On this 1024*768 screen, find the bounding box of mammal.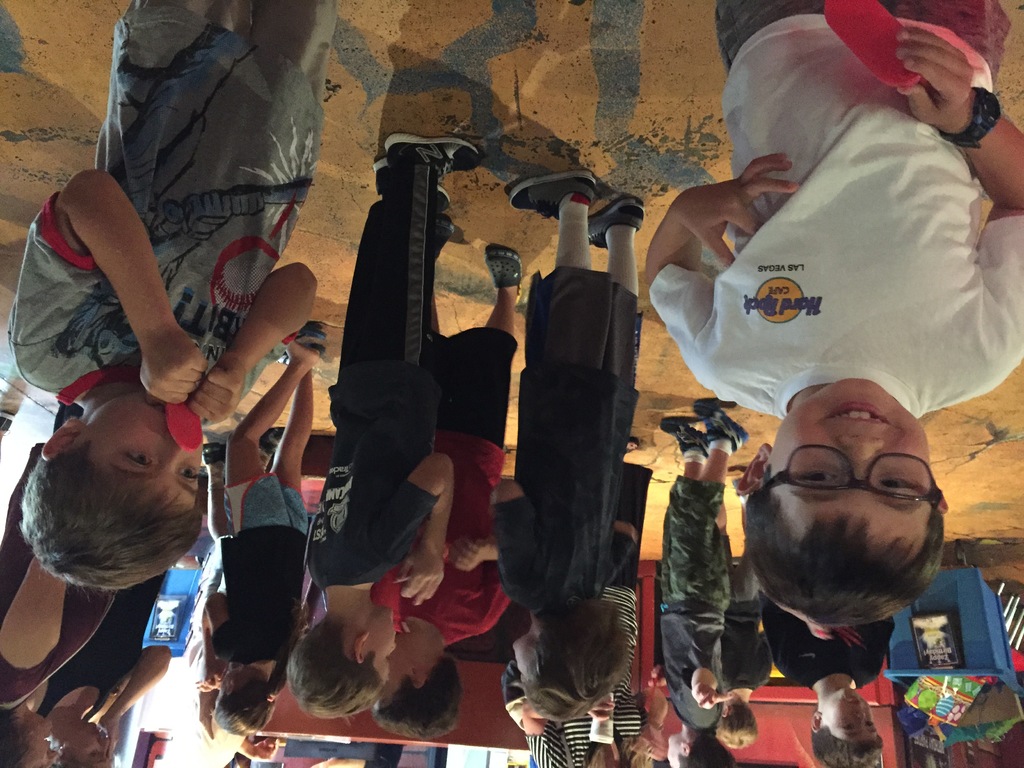
Bounding box: Rect(6, 0, 341, 595).
